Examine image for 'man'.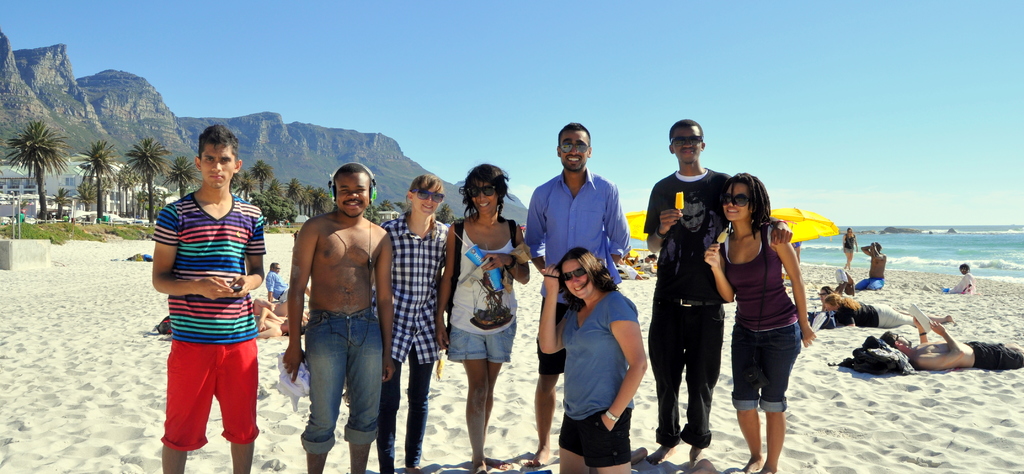
Examination result: l=856, t=242, r=886, b=288.
